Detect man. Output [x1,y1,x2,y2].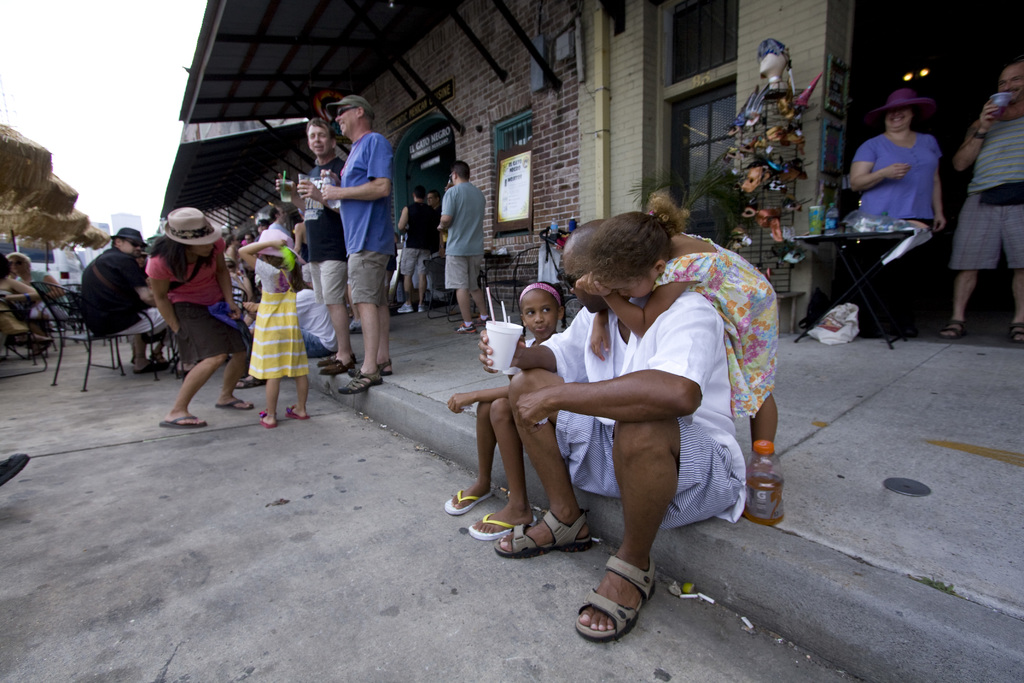
[438,156,495,333].
